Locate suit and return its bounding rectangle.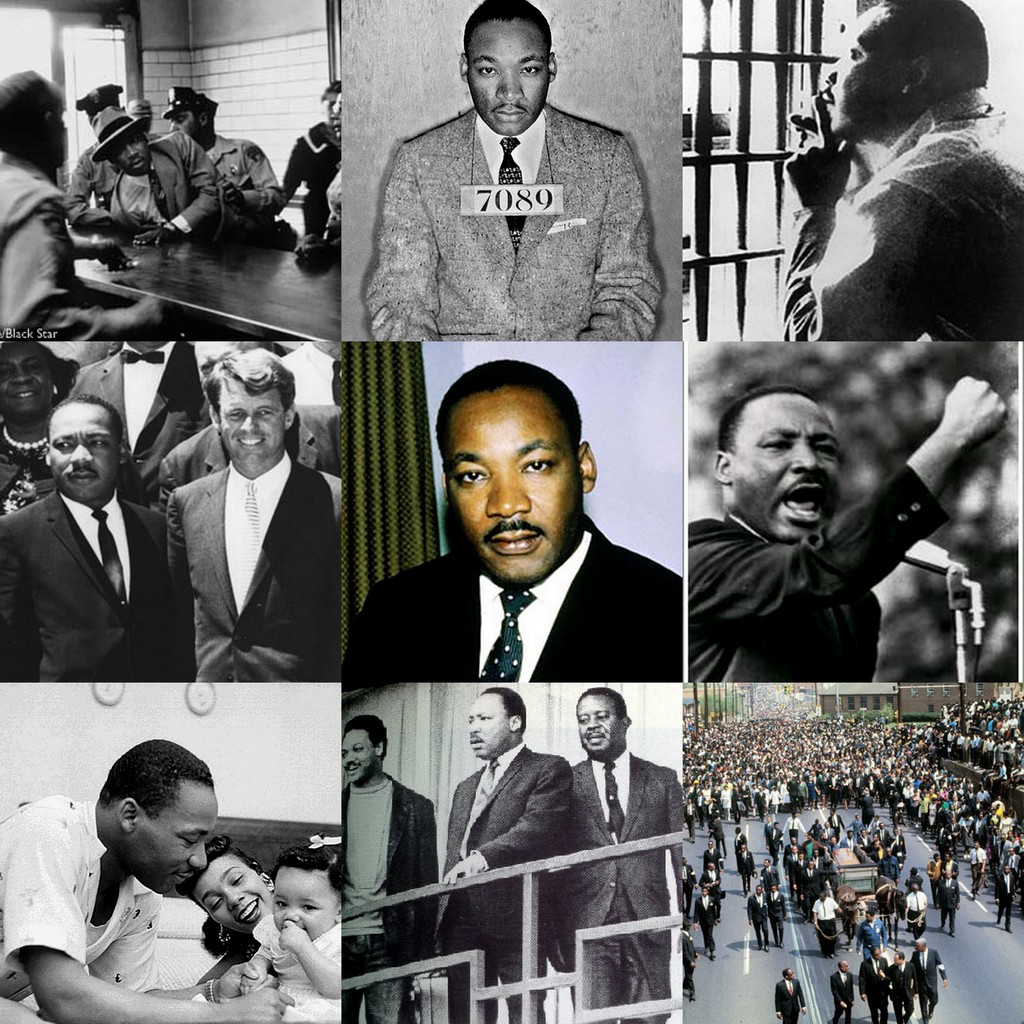
(x1=698, y1=870, x2=721, y2=888).
